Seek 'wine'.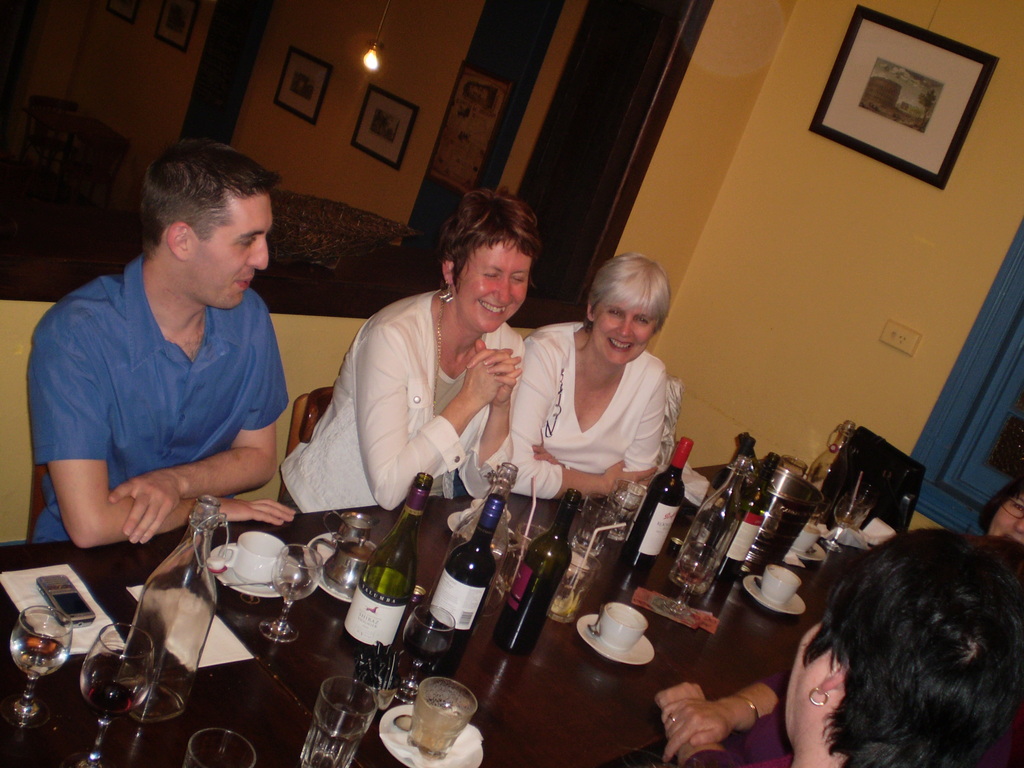
(left=10, top=634, right=63, bottom=676).
